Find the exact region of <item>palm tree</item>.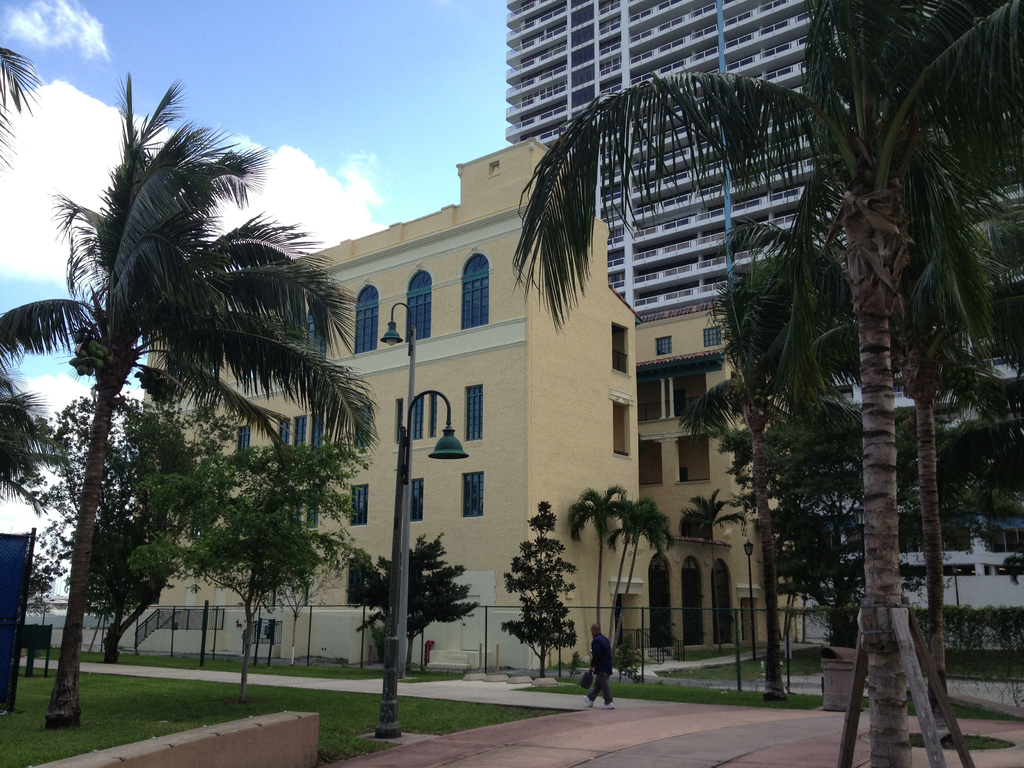
Exact region: 685/490/737/647.
